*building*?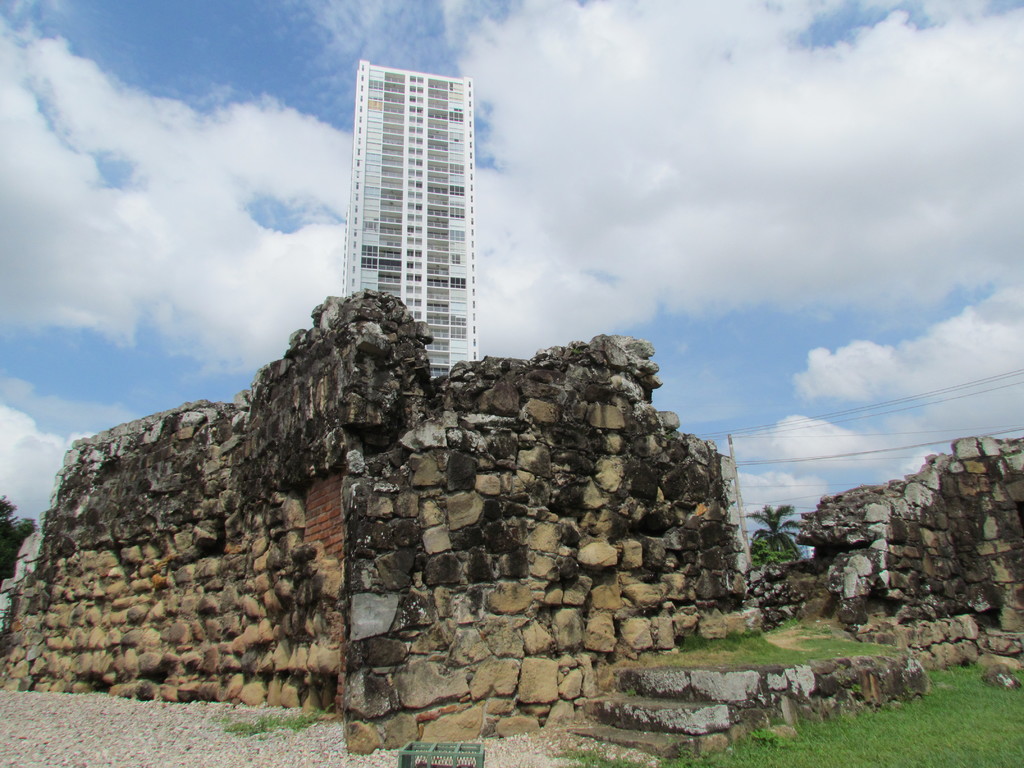
region(337, 56, 480, 381)
